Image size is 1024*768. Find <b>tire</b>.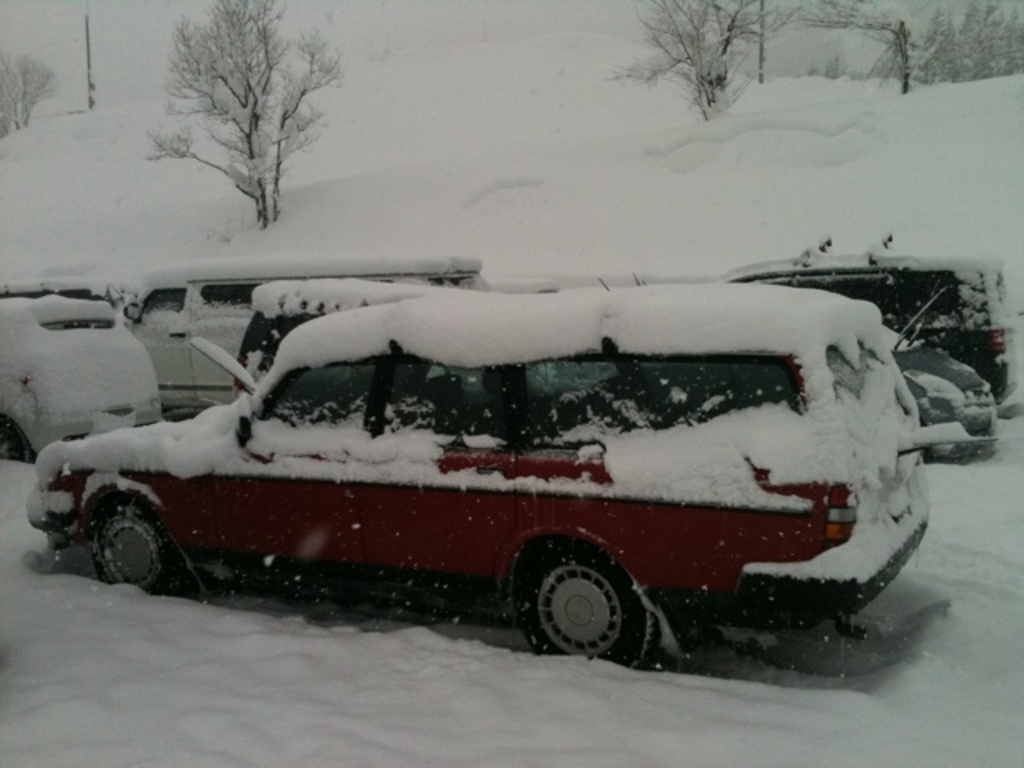
{"x1": 82, "y1": 493, "x2": 181, "y2": 605}.
